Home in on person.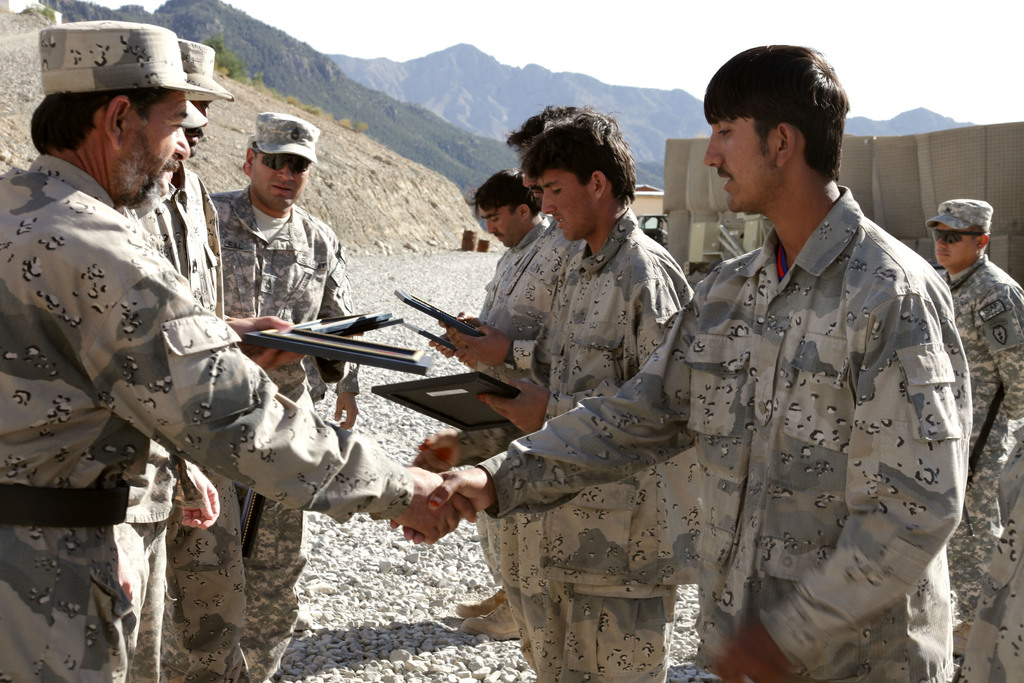
Homed in at locate(446, 104, 588, 377).
